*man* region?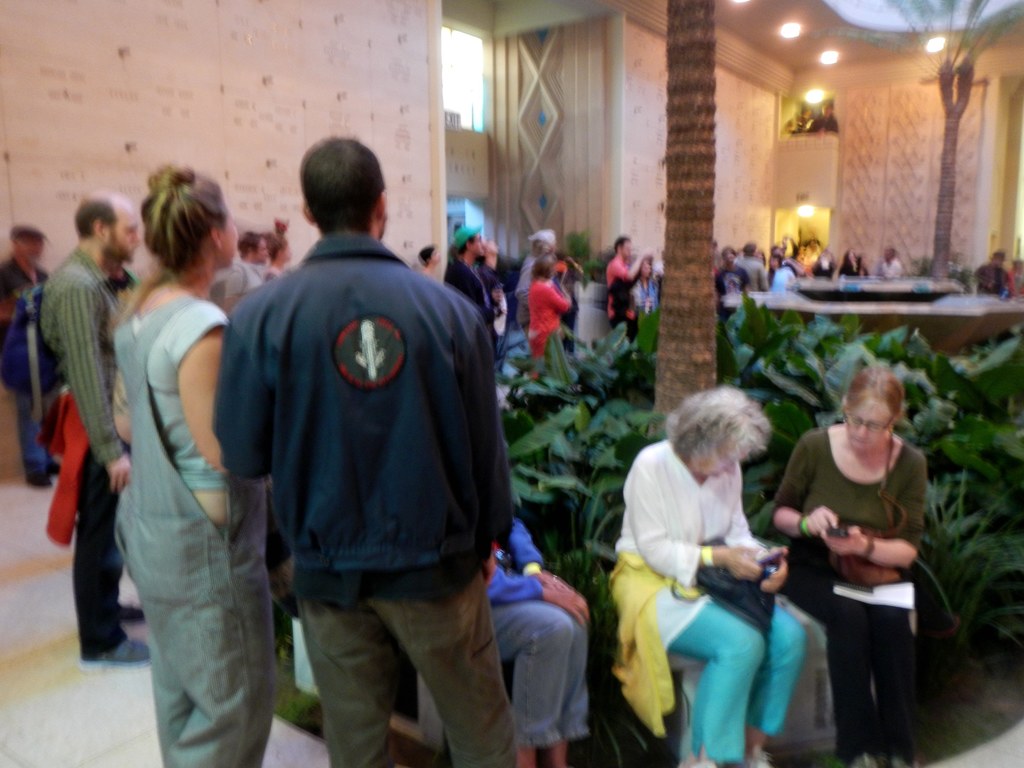
879:244:907:279
